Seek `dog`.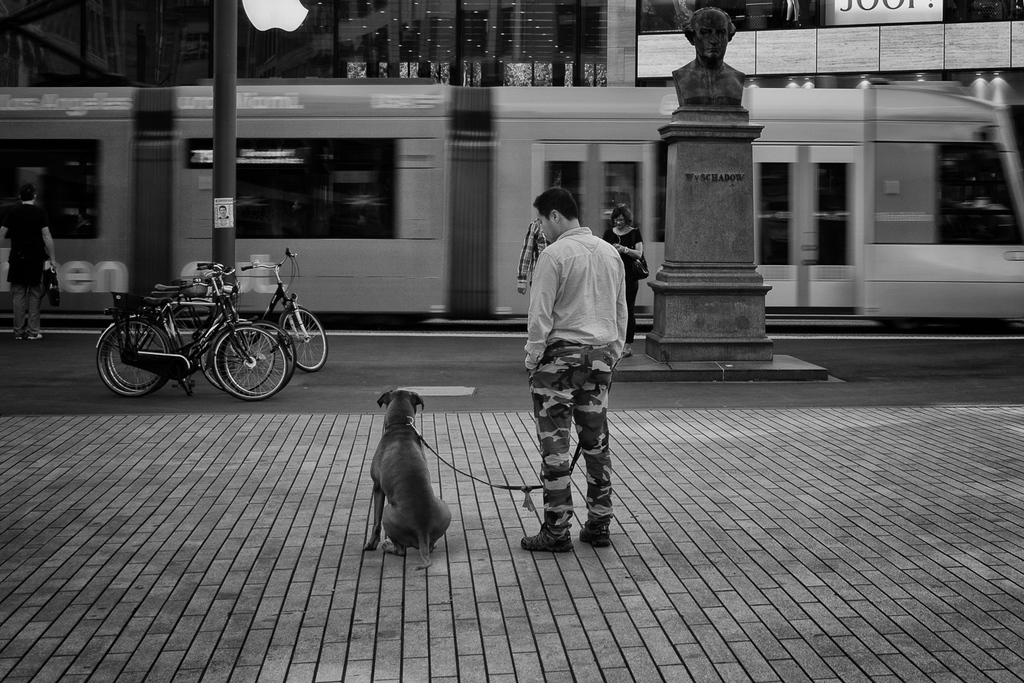
select_region(358, 387, 454, 572).
